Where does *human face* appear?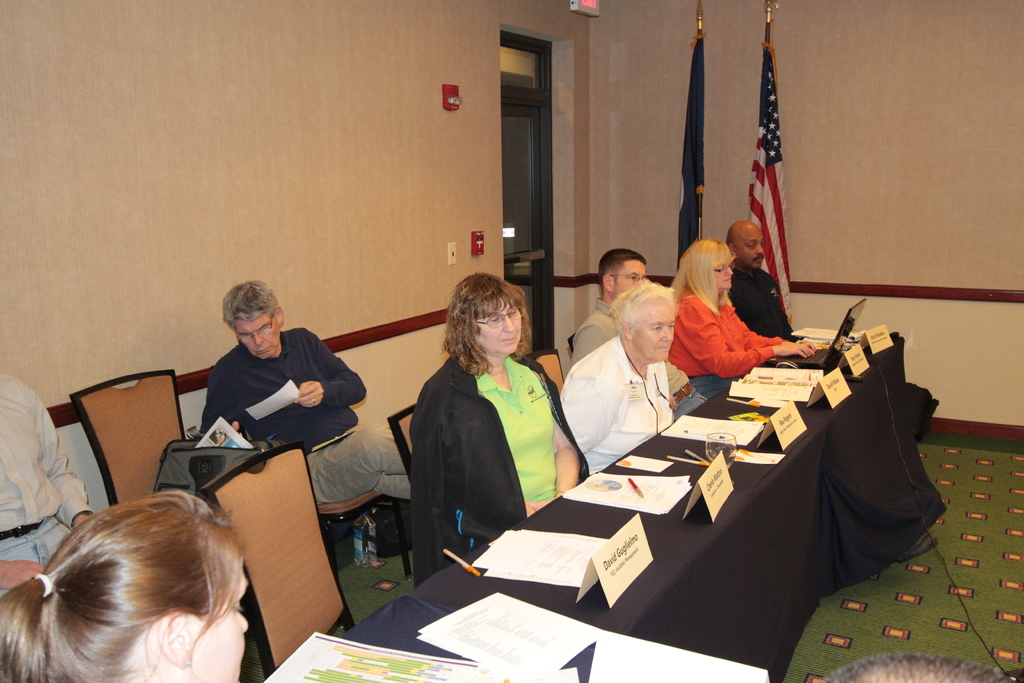
Appears at (732,226,765,268).
